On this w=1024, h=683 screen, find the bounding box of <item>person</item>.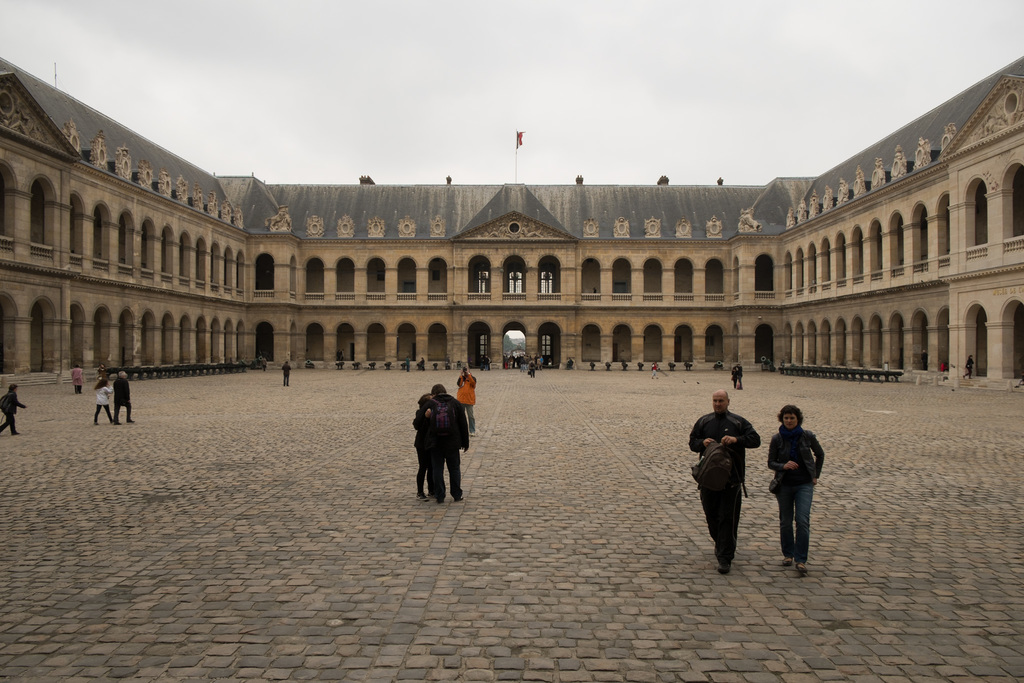
Bounding box: (959, 354, 977, 383).
